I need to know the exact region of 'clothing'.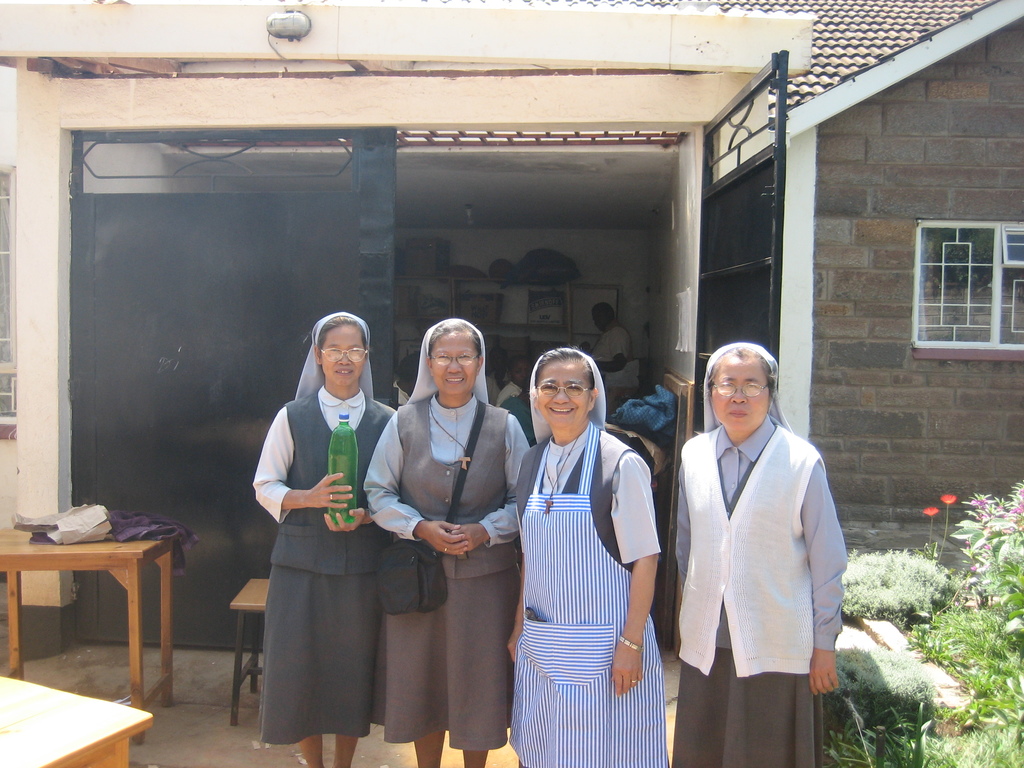
Region: [left=675, top=414, right=844, bottom=767].
